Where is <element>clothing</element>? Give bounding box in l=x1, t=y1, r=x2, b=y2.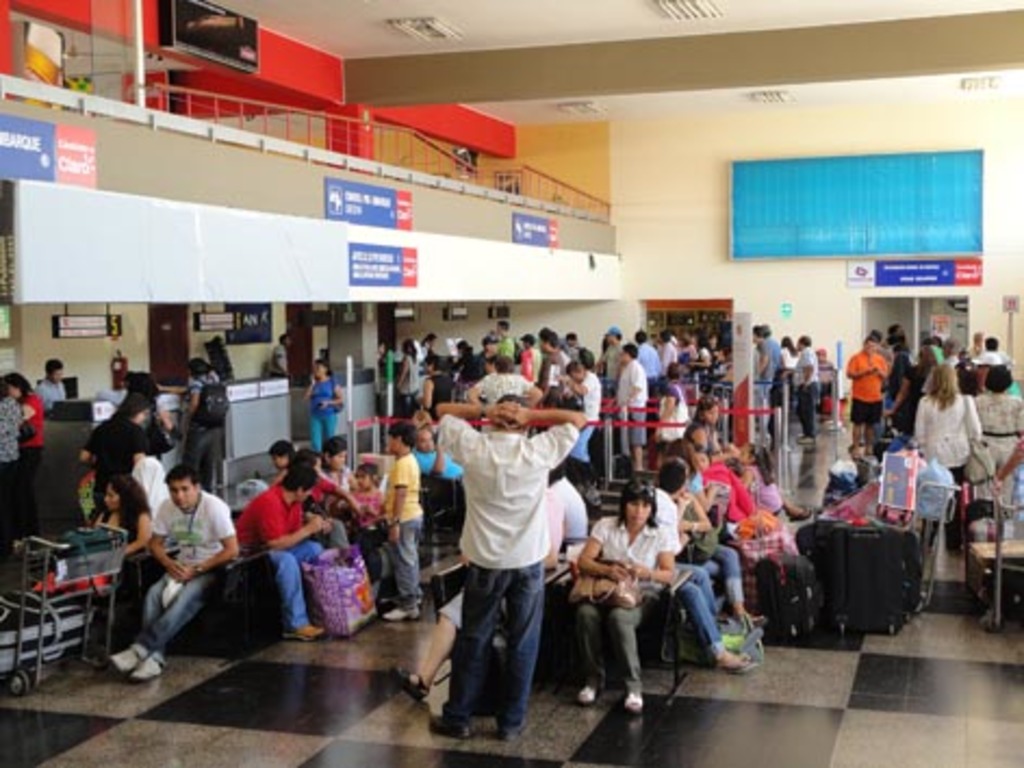
l=126, t=495, r=236, b=660.
